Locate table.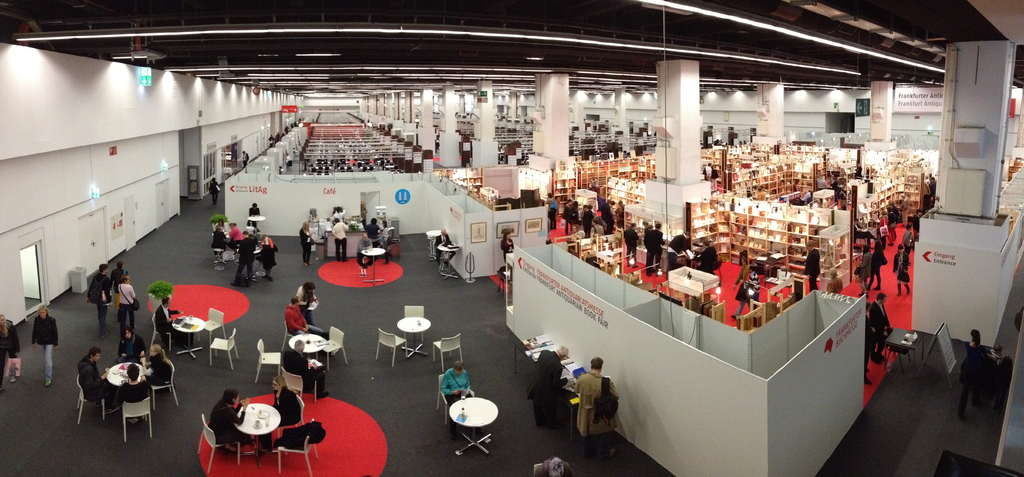
Bounding box: <region>360, 245, 390, 285</region>.
